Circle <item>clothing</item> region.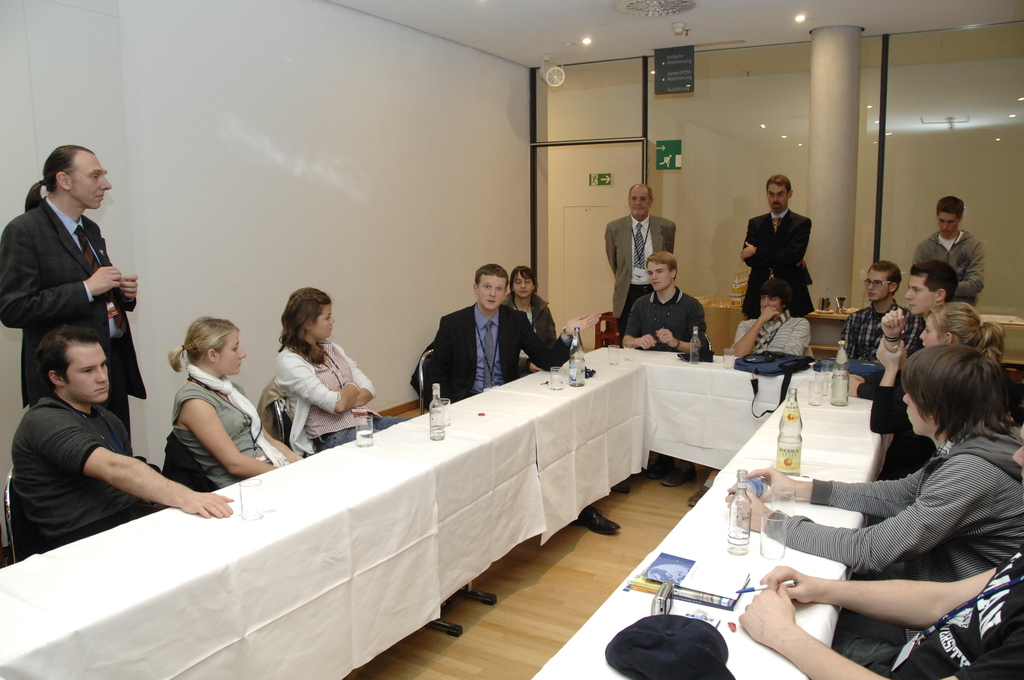
Region: left=618, top=286, right=712, bottom=364.
